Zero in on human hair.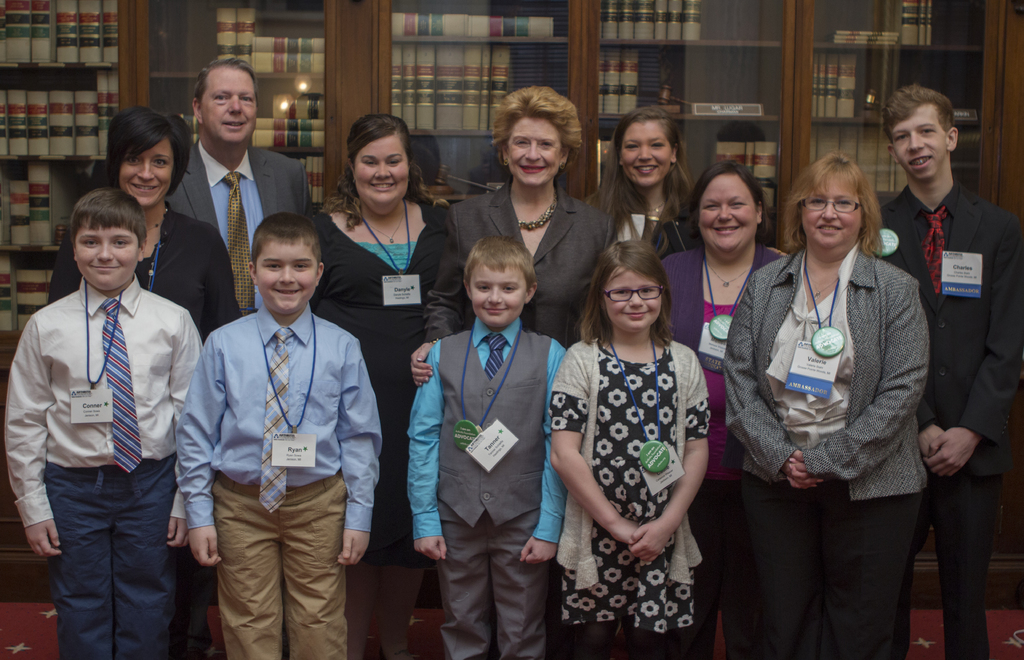
Zeroed in: 251 211 323 278.
